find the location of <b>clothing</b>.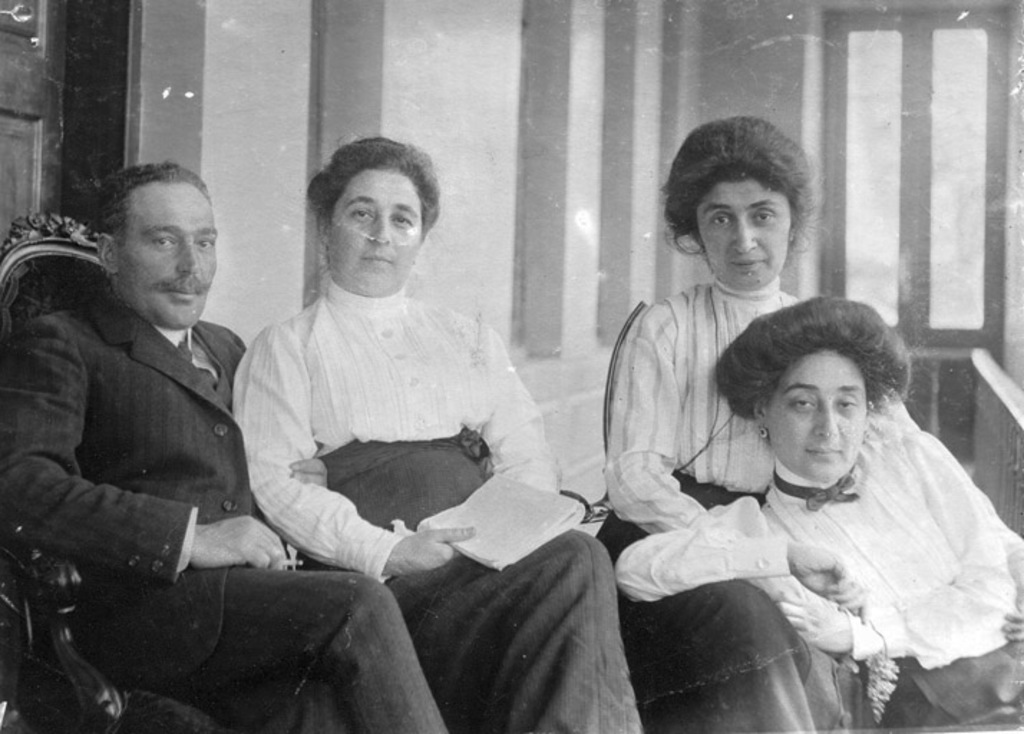
Location: [0,292,447,733].
